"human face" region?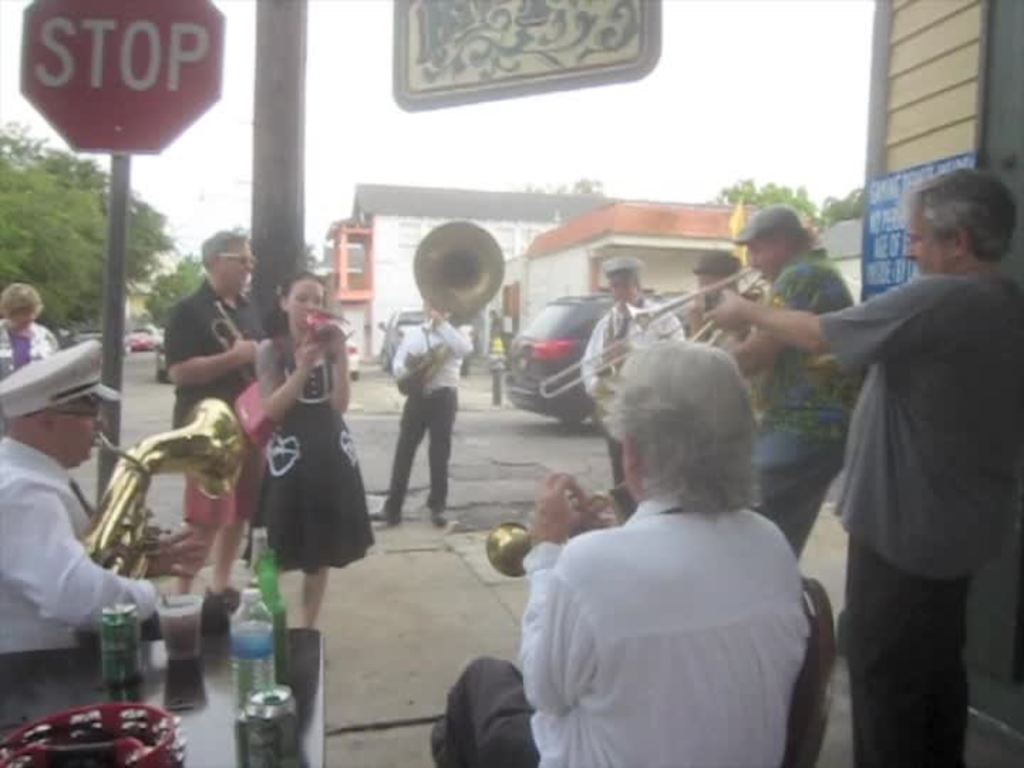
crop(745, 232, 795, 286)
